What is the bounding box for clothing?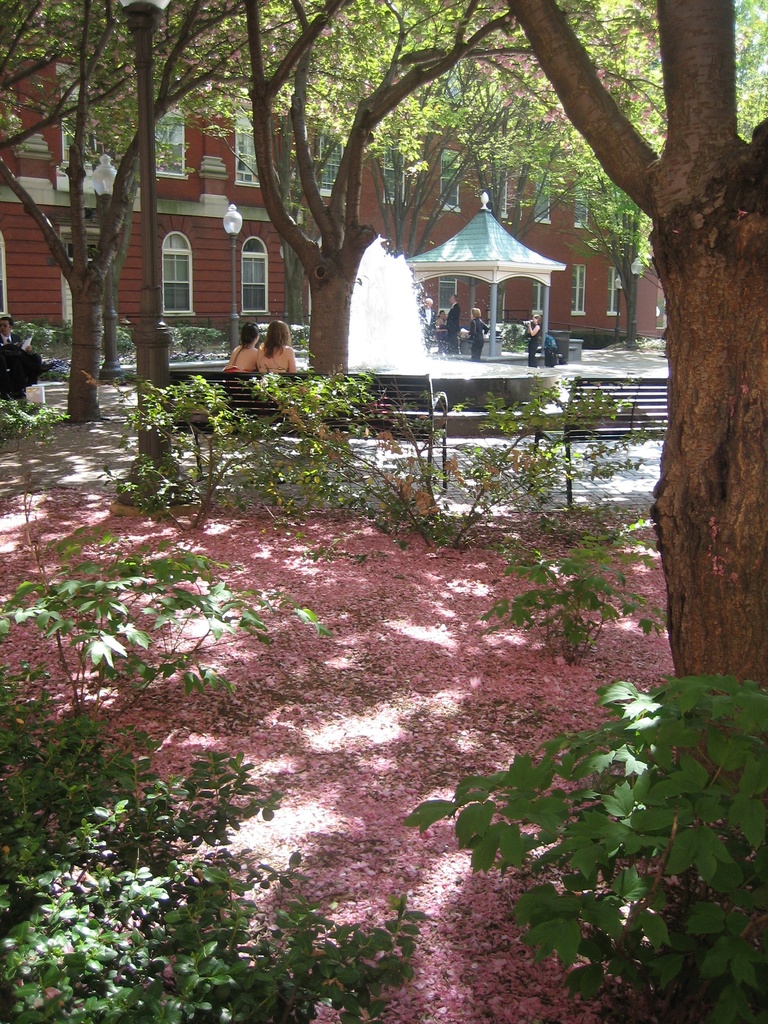
(527,323,543,365).
